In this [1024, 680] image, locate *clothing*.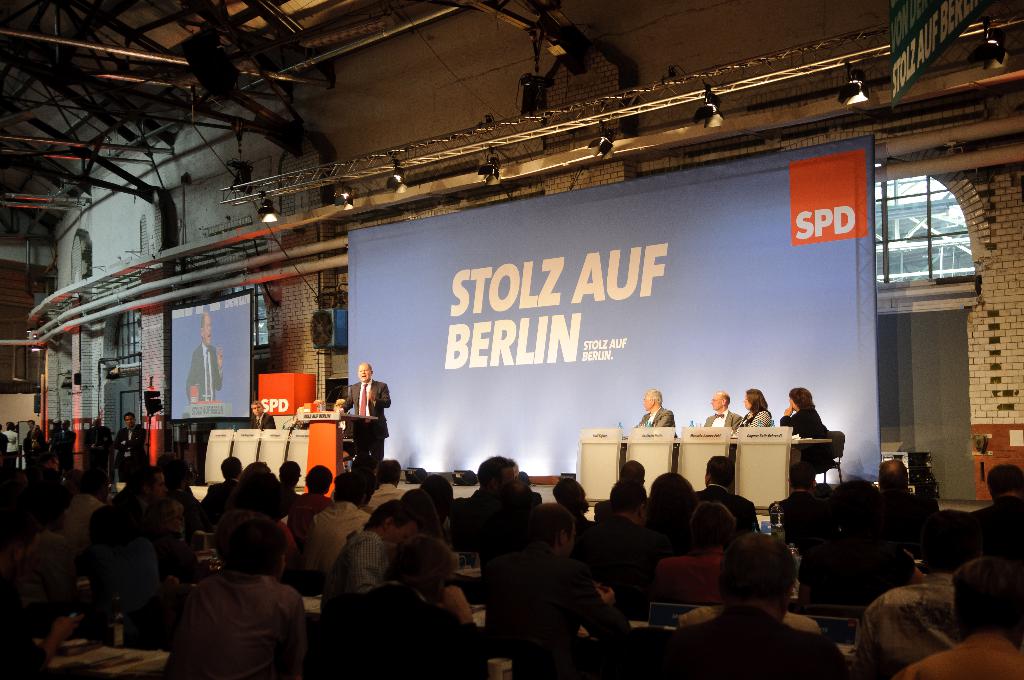
Bounding box: locate(778, 405, 833, 487).
